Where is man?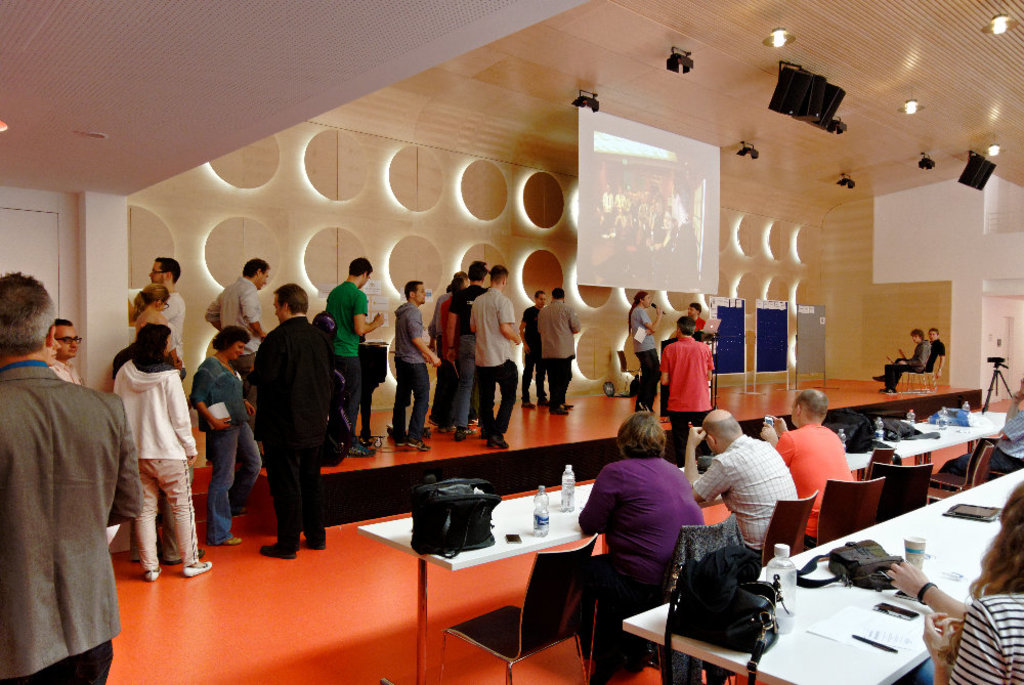
(680,403,803,573).
